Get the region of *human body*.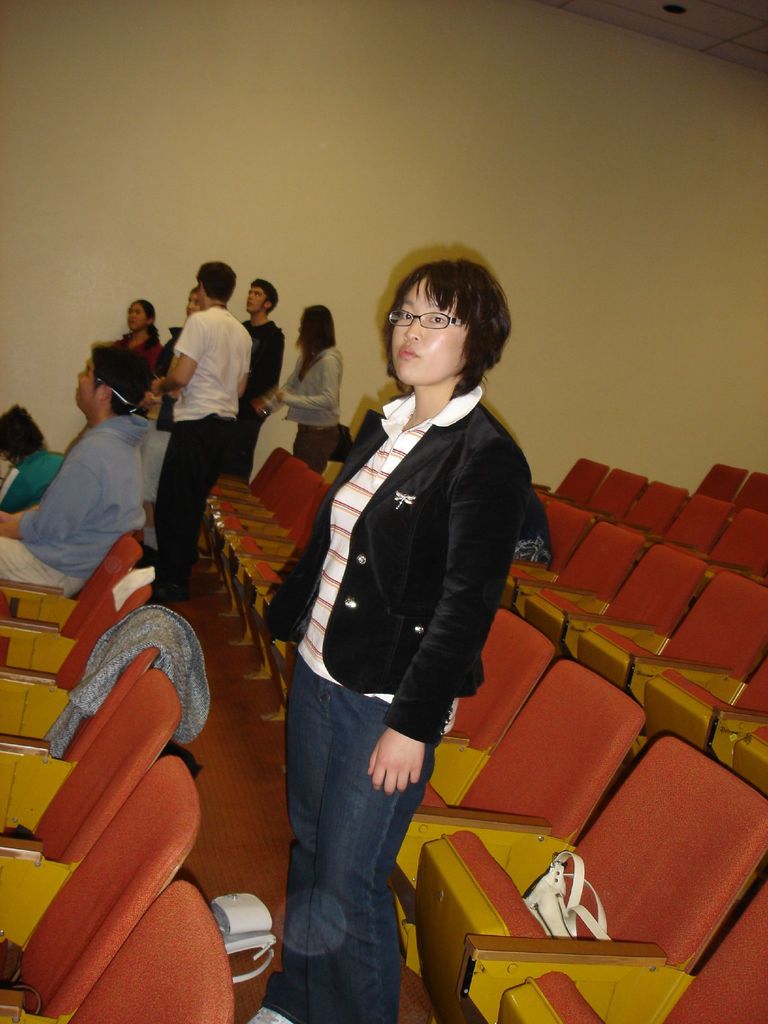
<region>113, 335, 164, 414</region>.
